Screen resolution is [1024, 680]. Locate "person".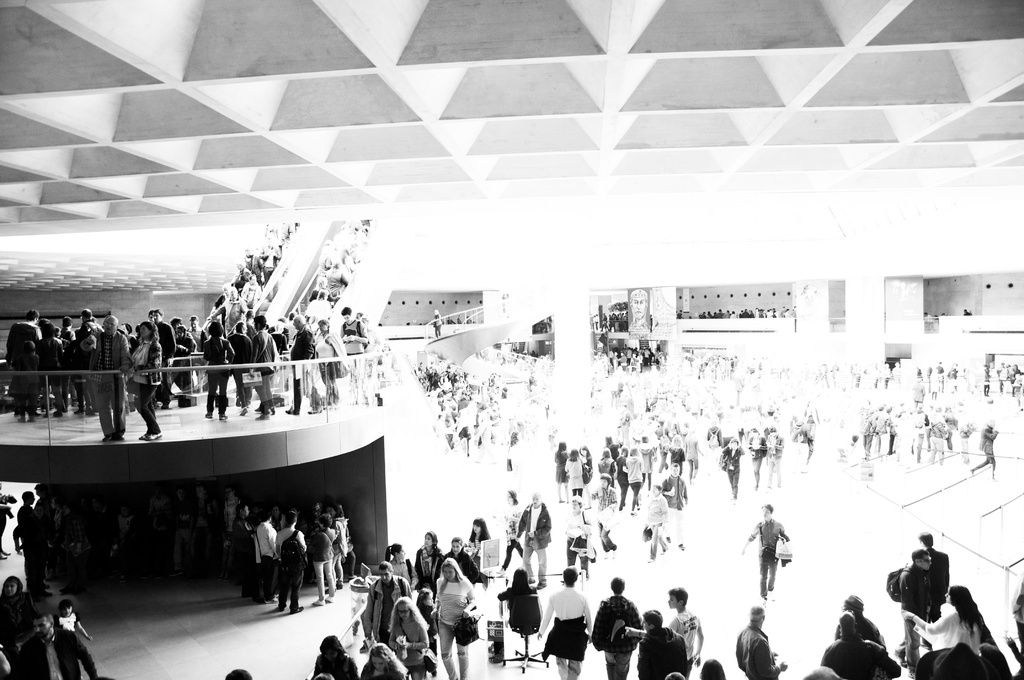
BBox(21, 615, 77, 679).
